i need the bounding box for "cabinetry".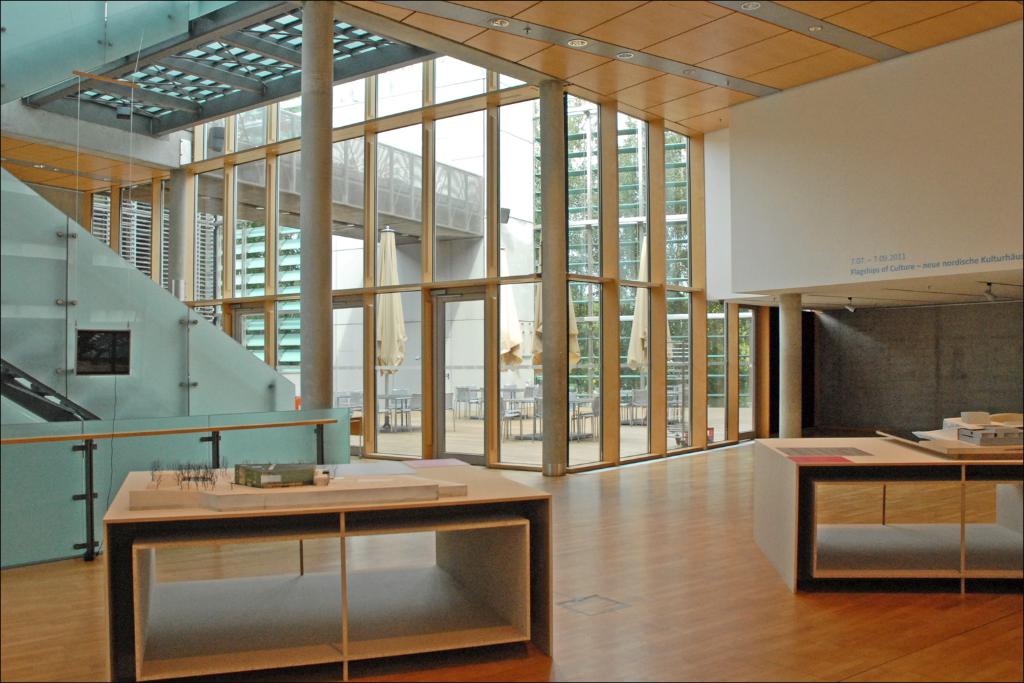
Here it is: l=760, t=418, r=1023, b=604.
